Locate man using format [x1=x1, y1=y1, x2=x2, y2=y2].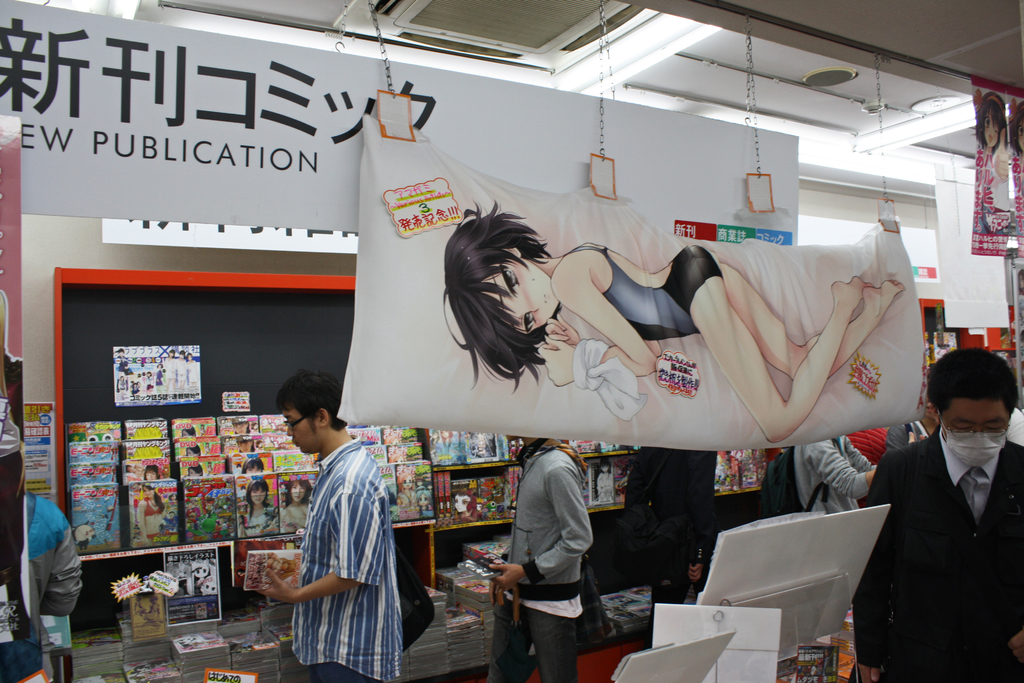
[x1=260, y1=369, x2=408, y2=682].
